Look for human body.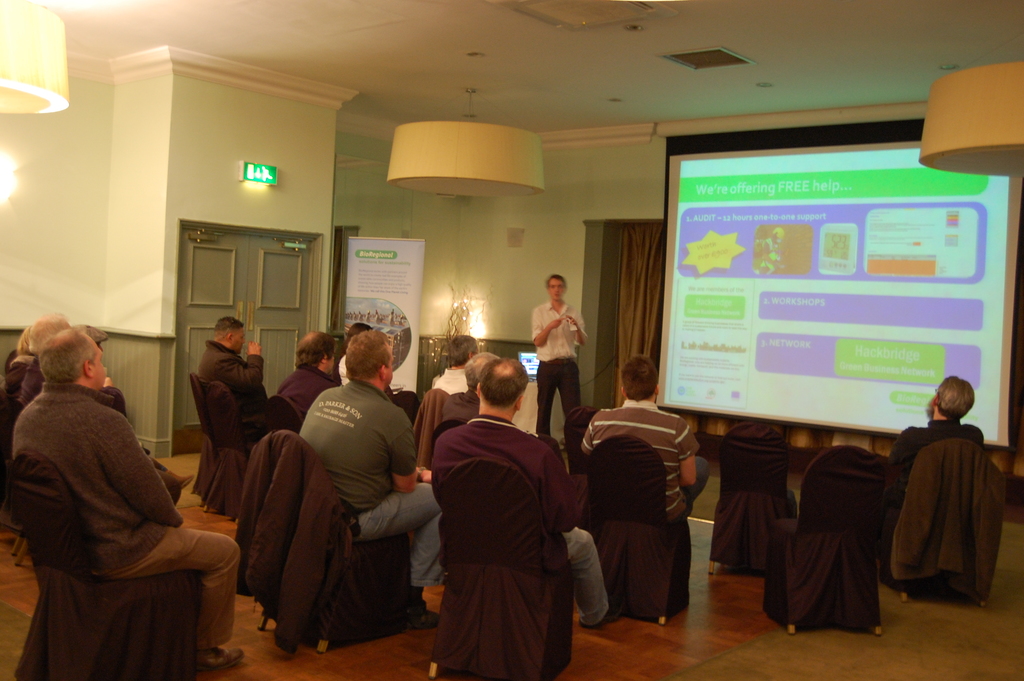
Found: detection(433, 364, 467, 393).
